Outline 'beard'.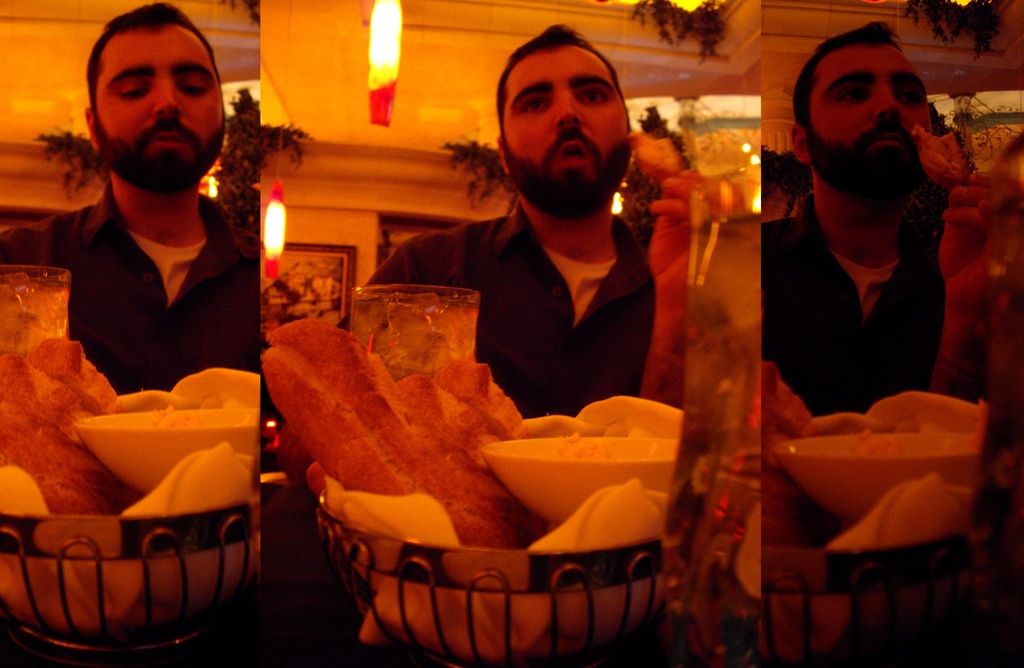
Outline: left=804, top=123, right=935, bottom=203.
